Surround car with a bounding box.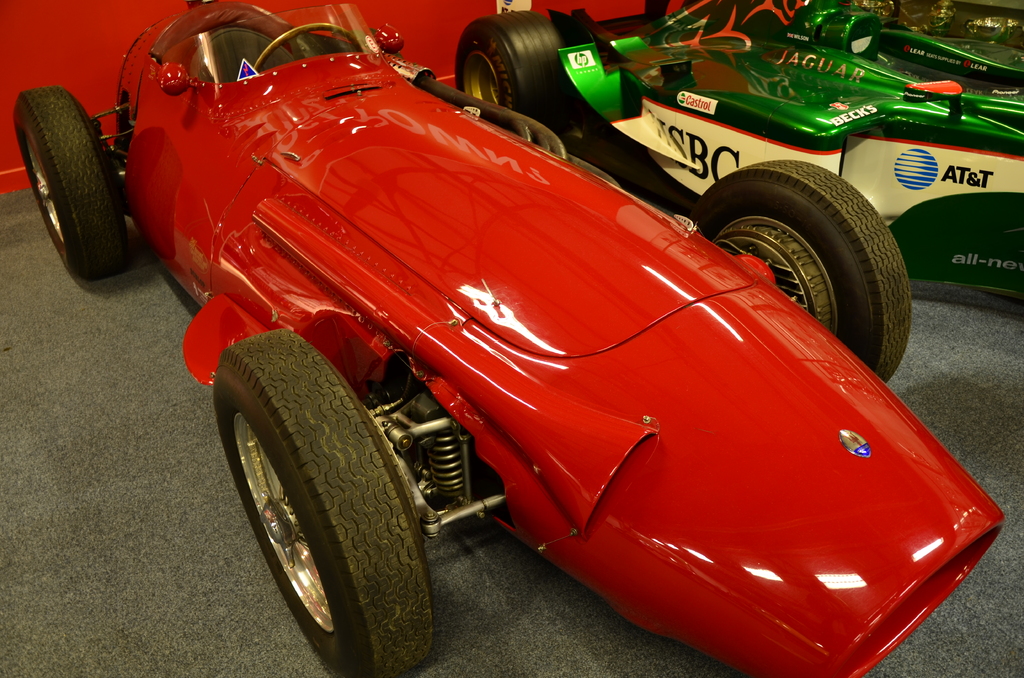
left=13, top=0, right=1007, bottom=677.
